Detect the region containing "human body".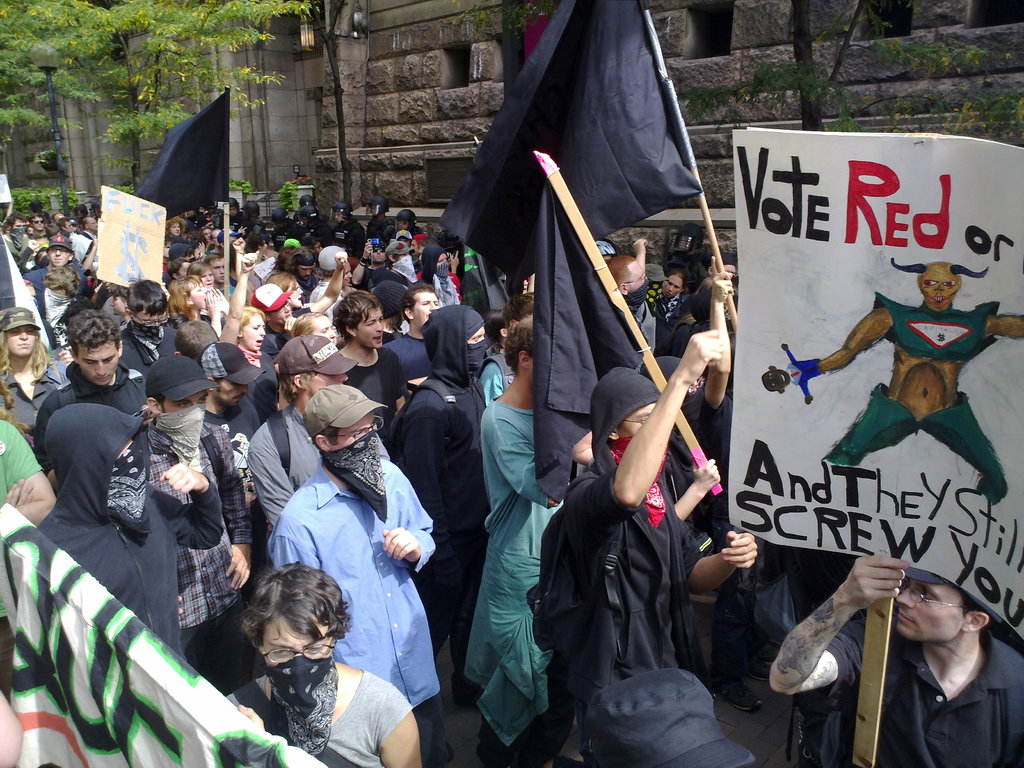
[x1=176, y1=310, x2=214, y2=358].
